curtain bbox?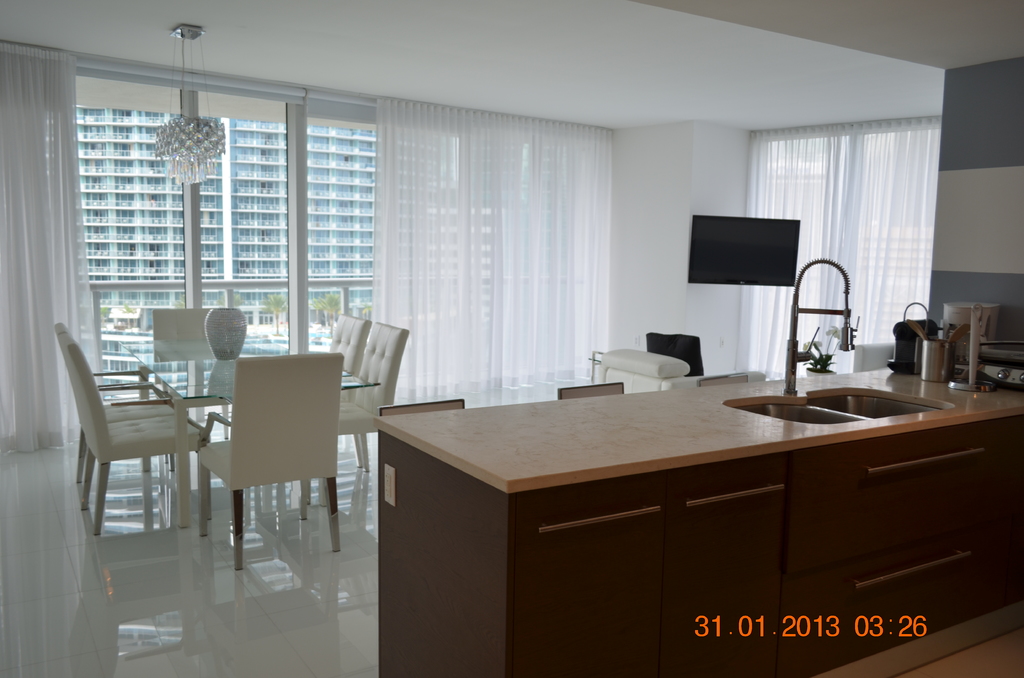
BBox(0, 47, 86, 451)
